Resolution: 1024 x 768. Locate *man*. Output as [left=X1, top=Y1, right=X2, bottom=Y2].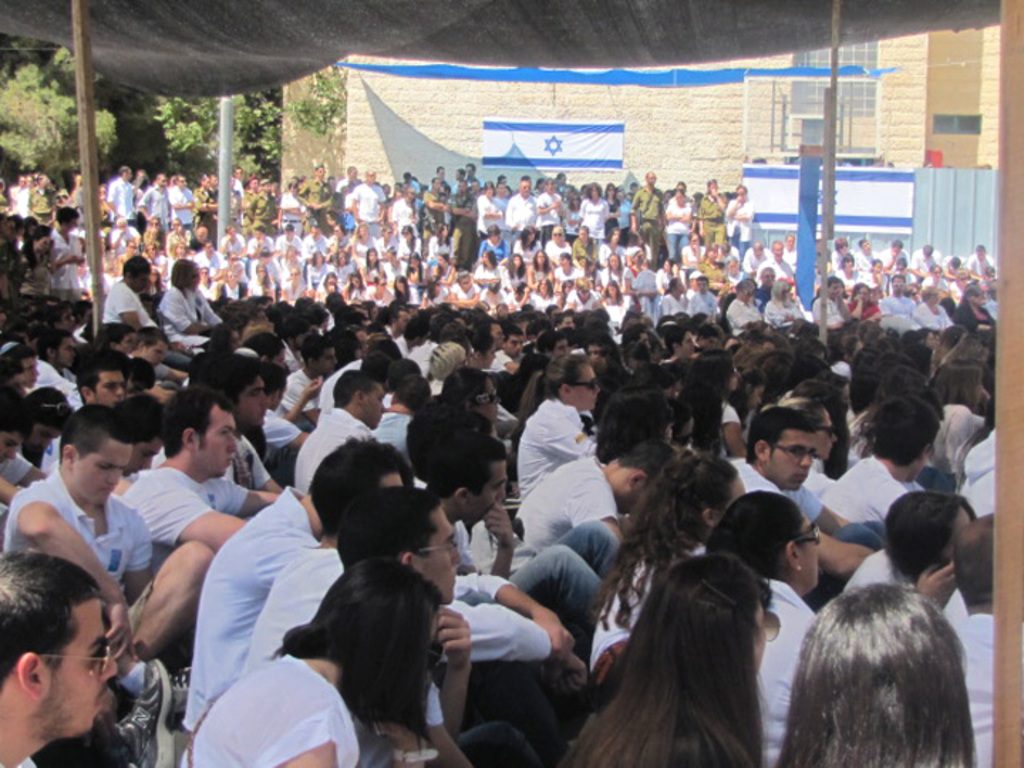
[left=506, top=176, right=540, bottom=232].
